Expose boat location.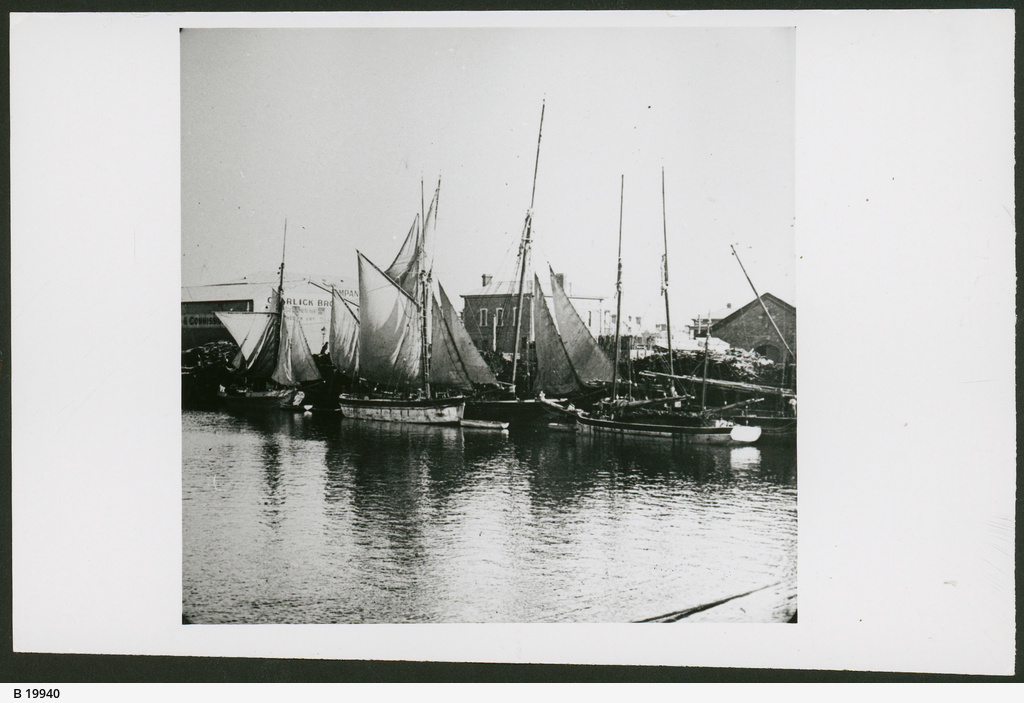
Exposed at x1=533, y1=266, x2=619, y2=429.
